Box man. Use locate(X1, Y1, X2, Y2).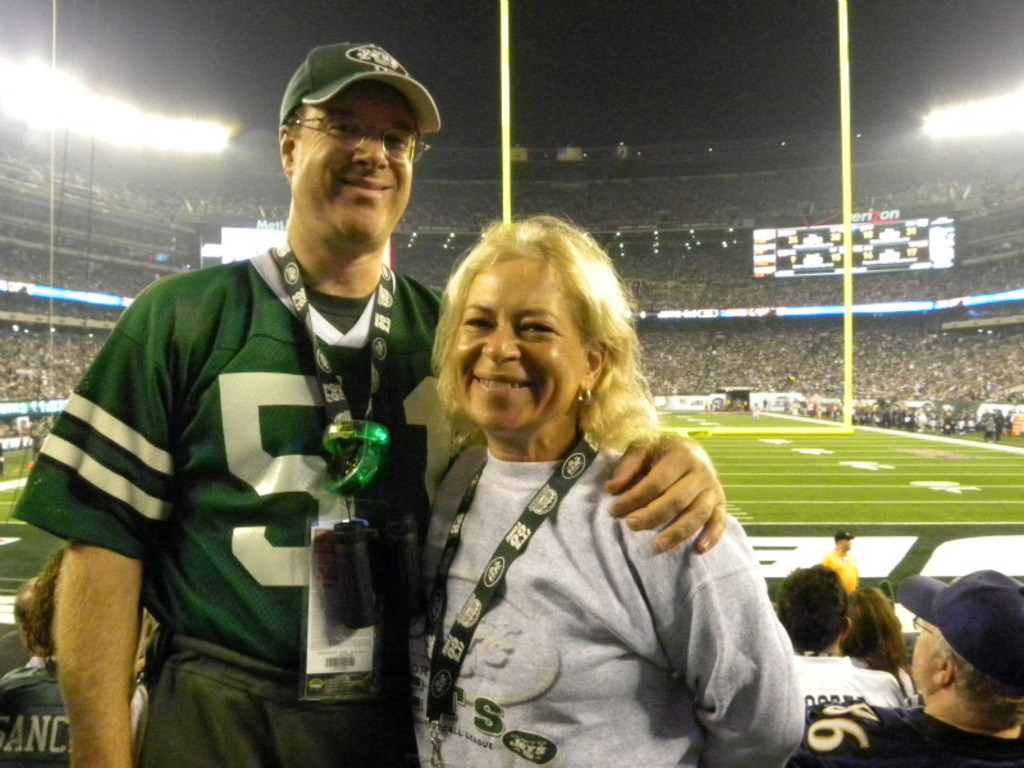
locate(831, 532, 850, 596).
